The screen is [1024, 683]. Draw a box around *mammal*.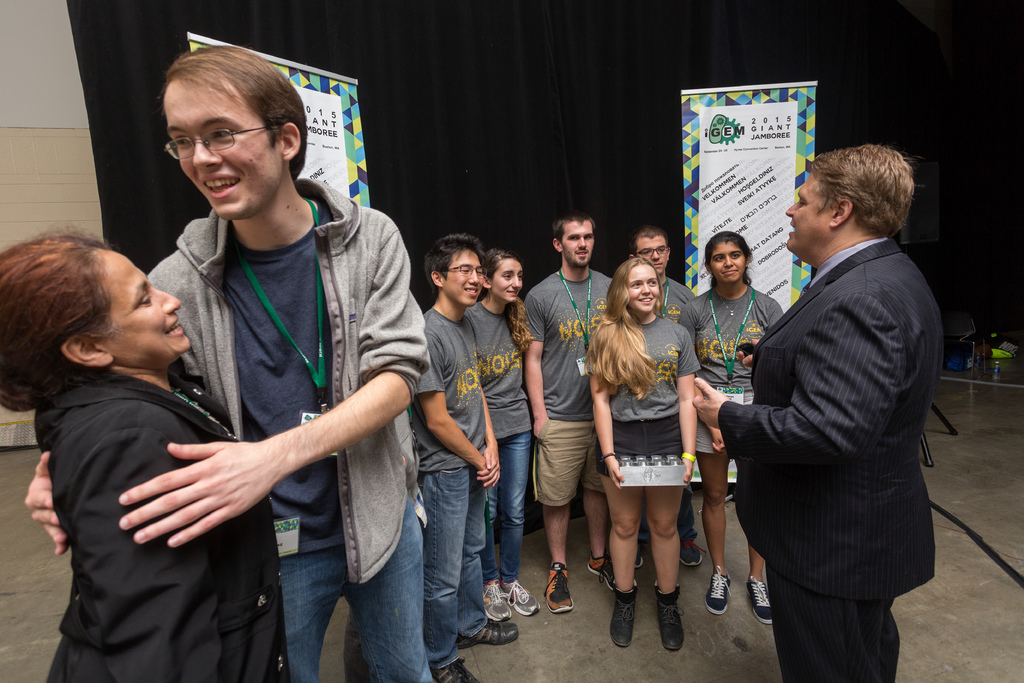
x1=0 y1=224 x2=296 y2=682.
